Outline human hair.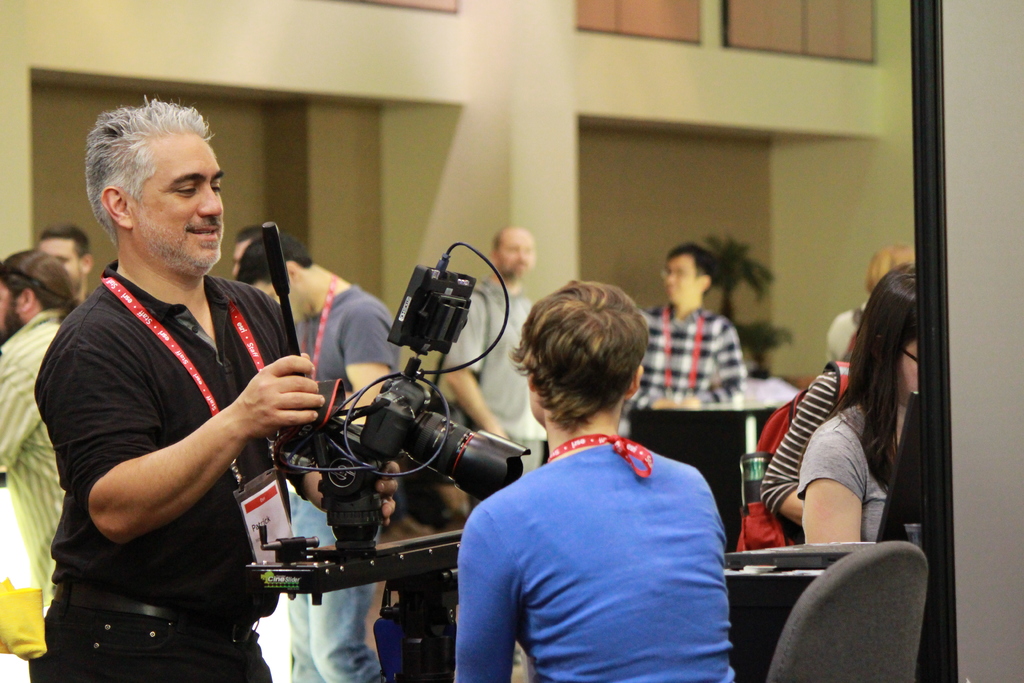
Outline: left=523, top=281, right=652, bottom=452.
